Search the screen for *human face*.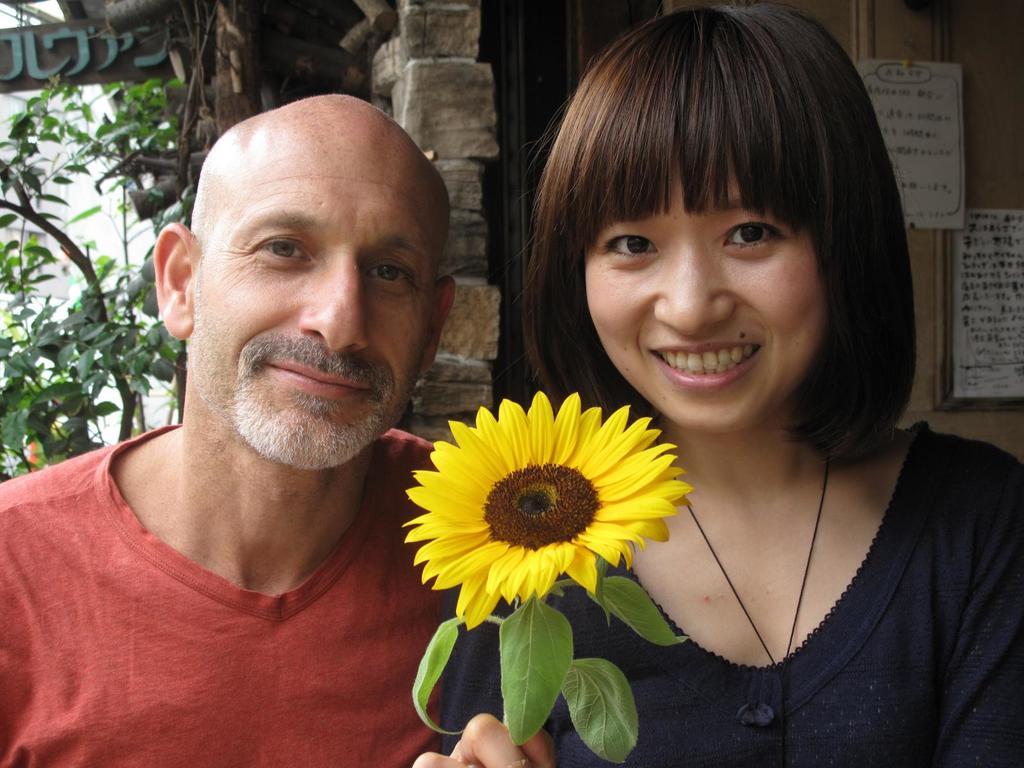
Found at bbox=(189, 172, 438, 470).
